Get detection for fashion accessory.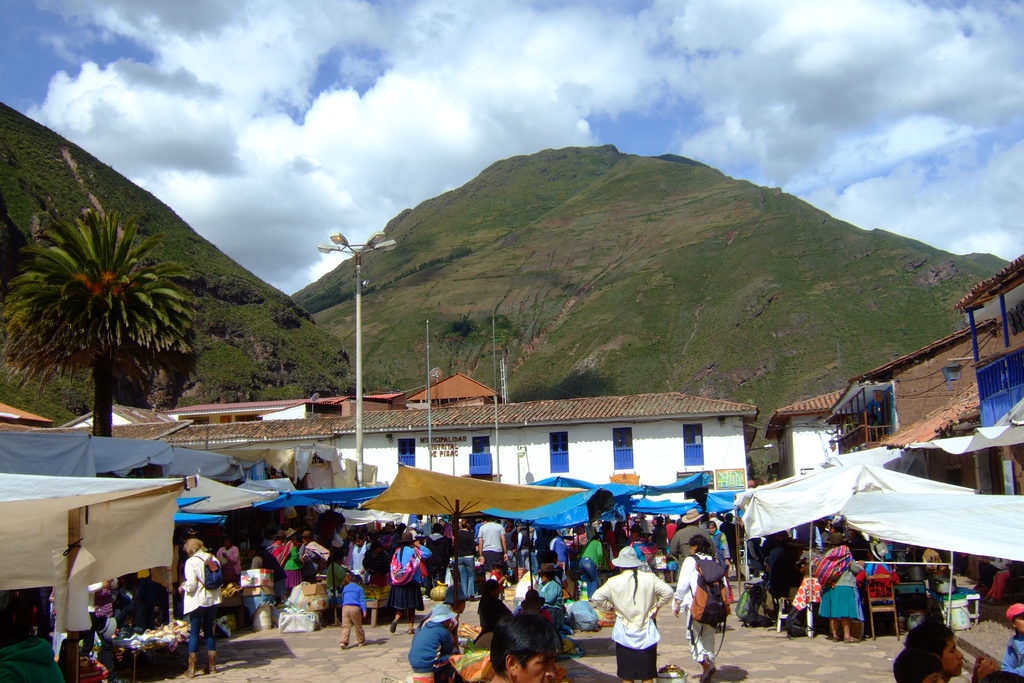
Detection: 831:635:838:642.
